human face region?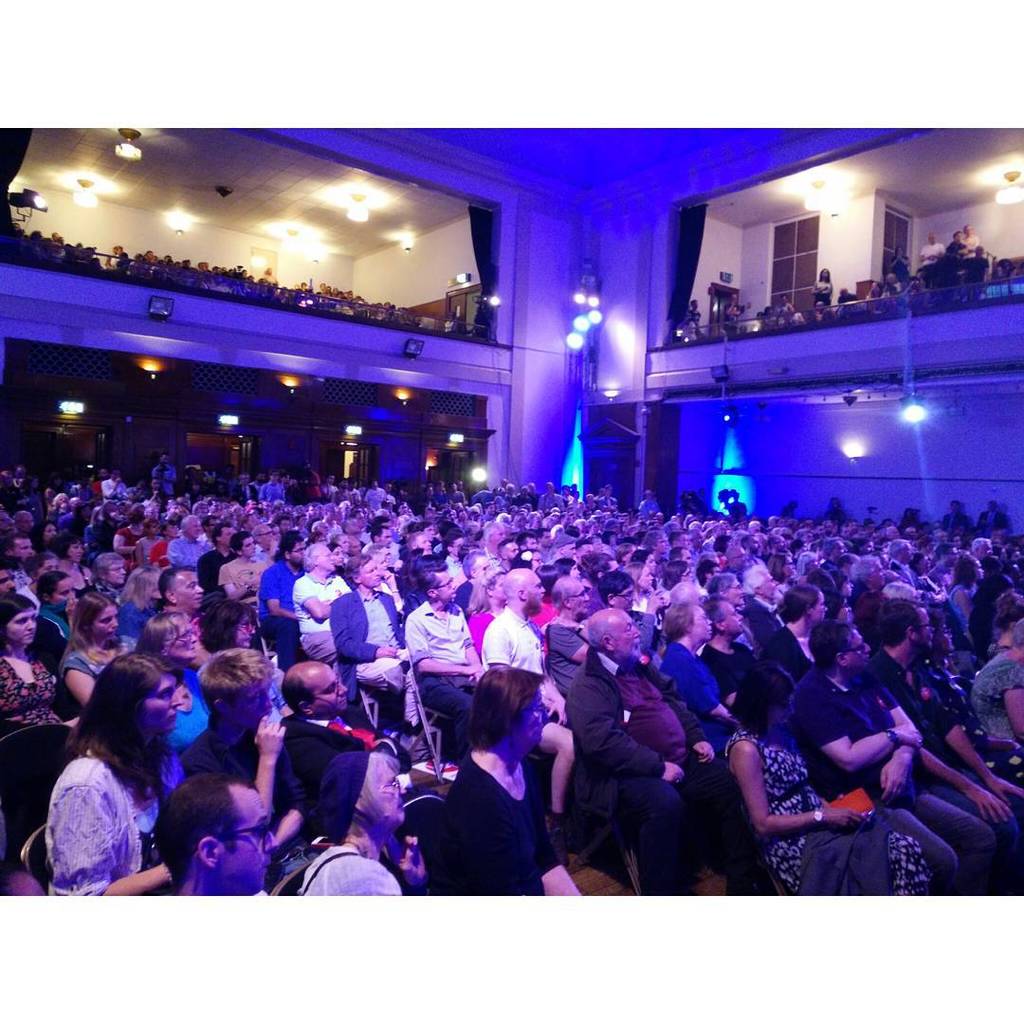
box=[97, 614, 123, 639]
